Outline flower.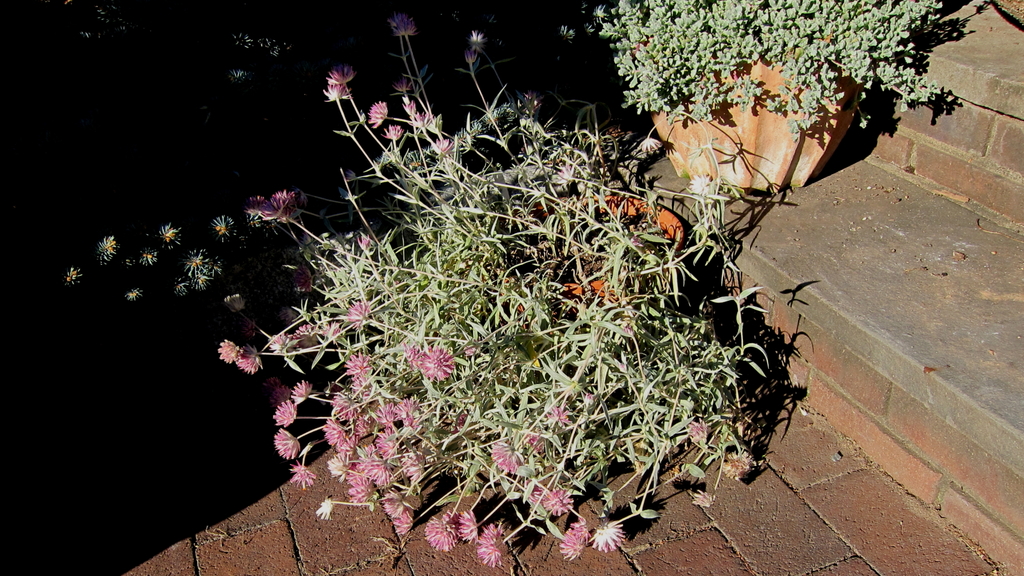
Outline: (333, 65, 358, 86).
